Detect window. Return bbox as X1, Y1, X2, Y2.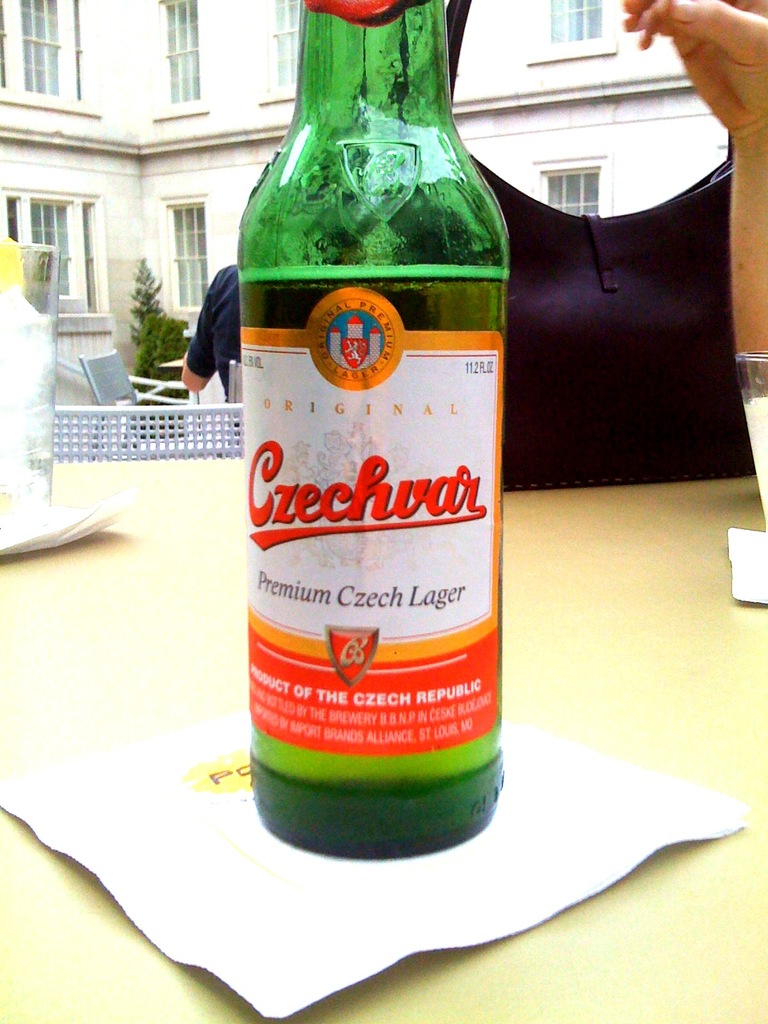
268, 0, 299, 104.
